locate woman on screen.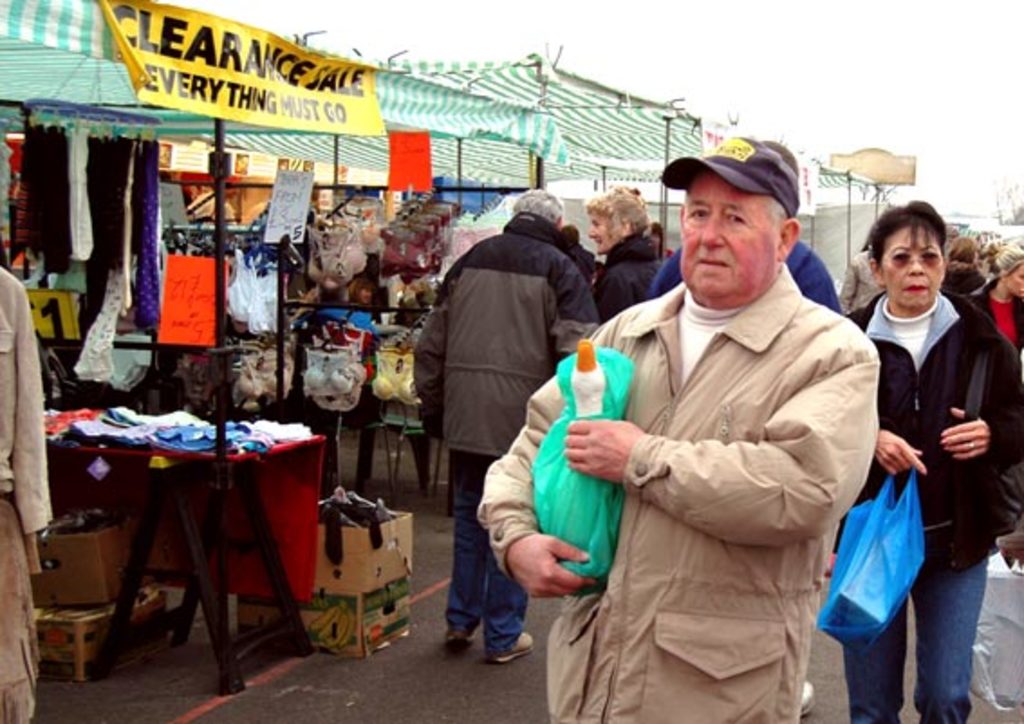
On screen at 840 231 887 314.
